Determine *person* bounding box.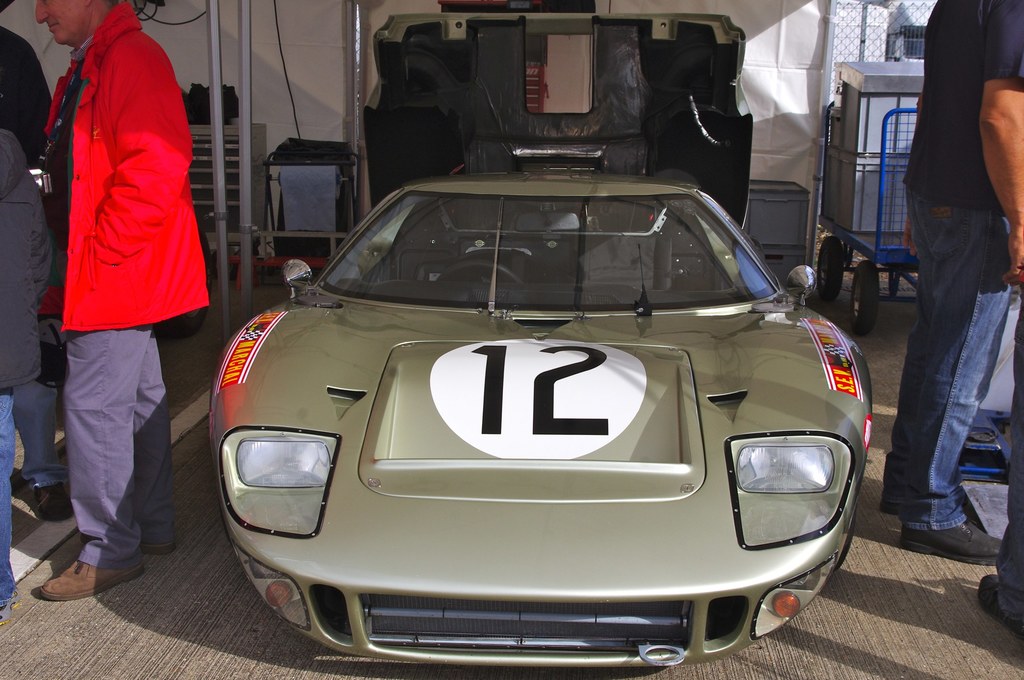
Determined: bbox=[980, 306, 1023, 634].
